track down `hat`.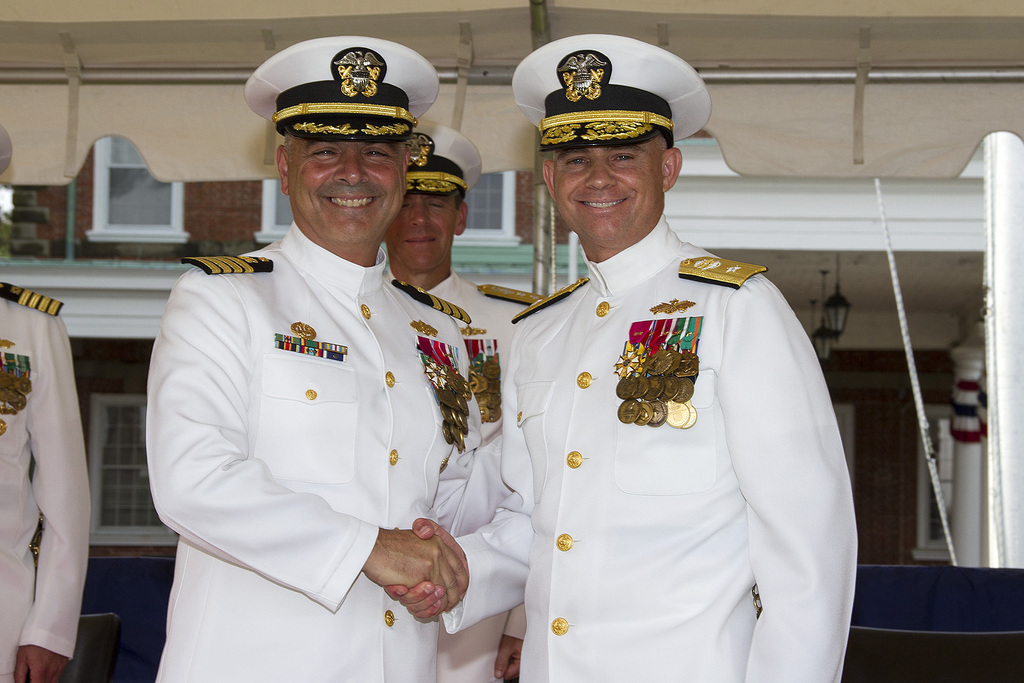
Tracked to select_region(0, 128, 10, 172).
